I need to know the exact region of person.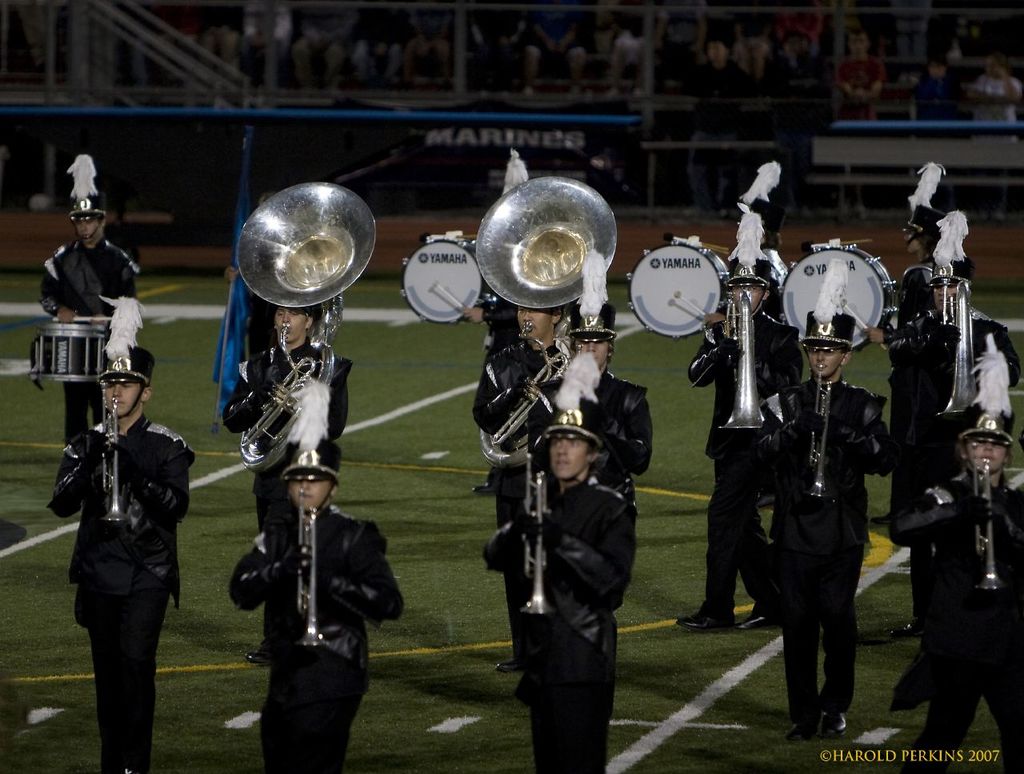
Region: BBox(514, 300, 651, 491).
